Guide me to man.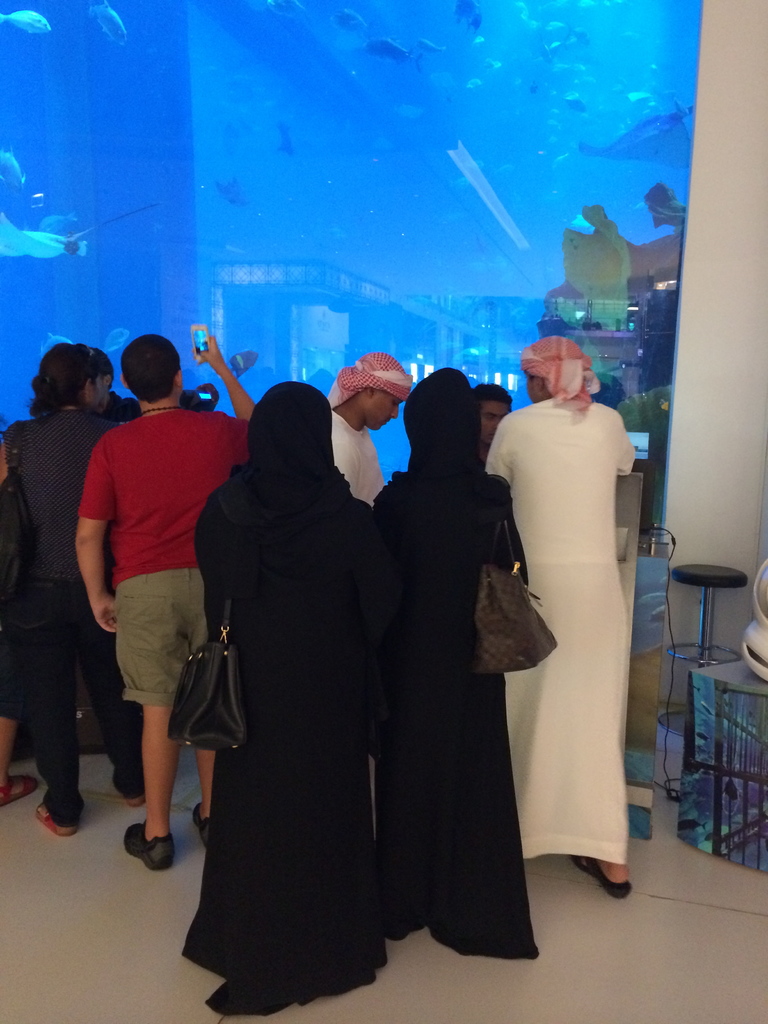
Guidance: bbox=[56, 332, 231, 858].
